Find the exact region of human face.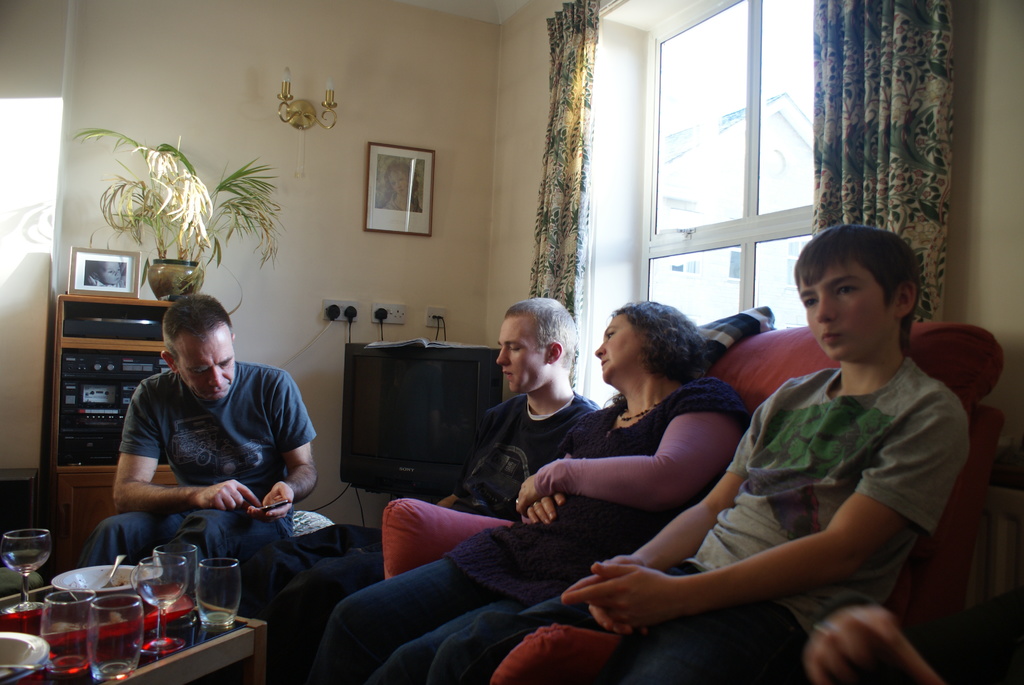
Exact region: x1=806 y1=244 x2=894 y2=366.
